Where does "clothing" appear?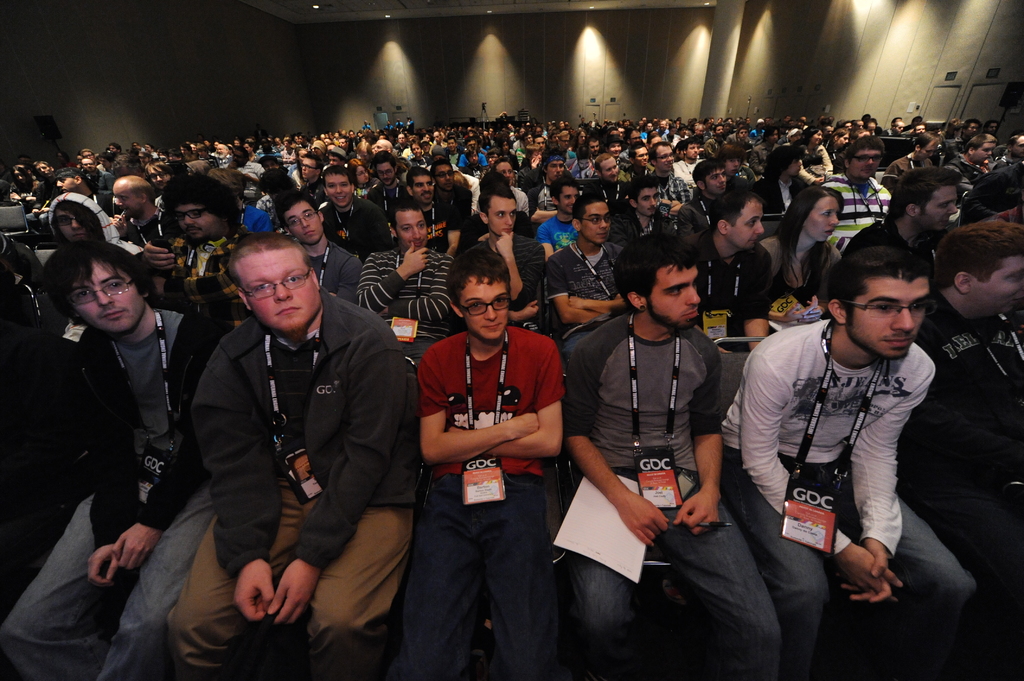
Appears at (465, 175, 479, 213).
